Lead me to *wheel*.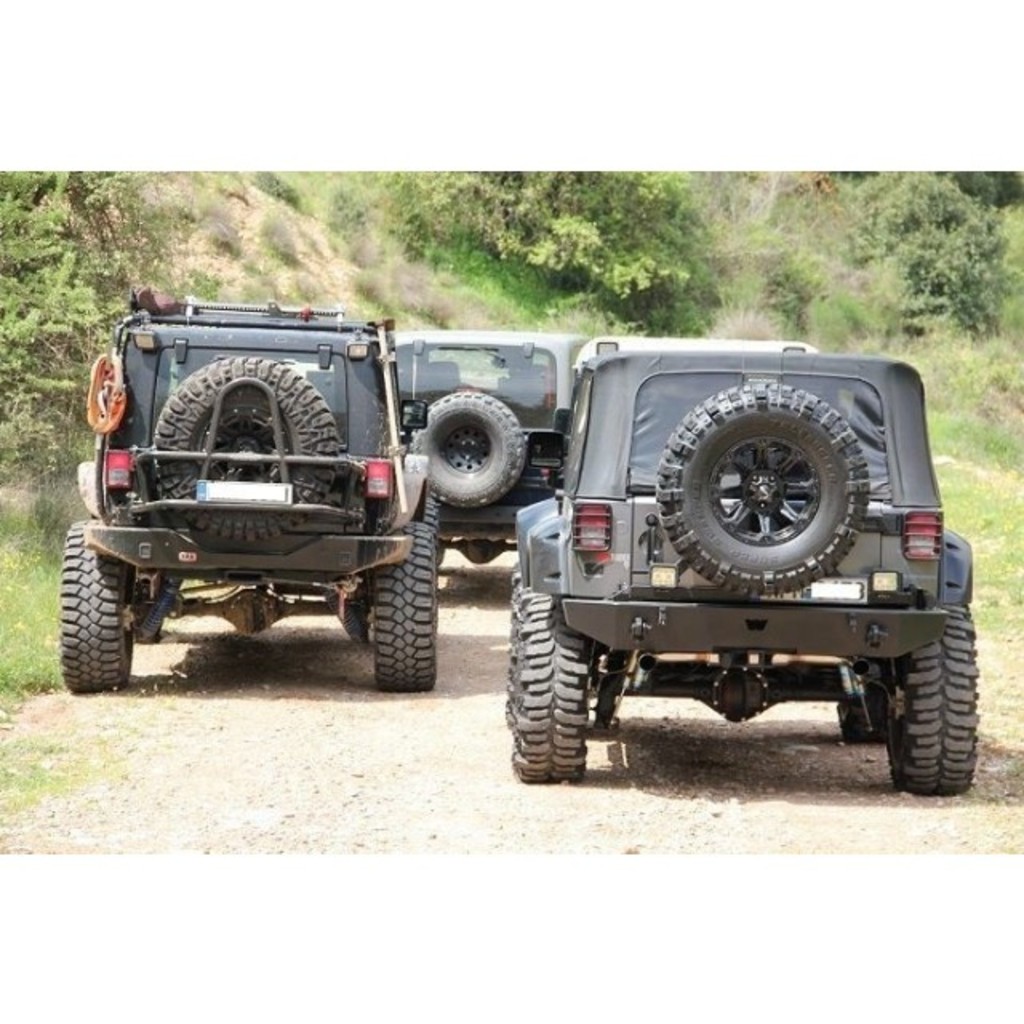
Lead to l=842, t=661, r=894, b=746.
